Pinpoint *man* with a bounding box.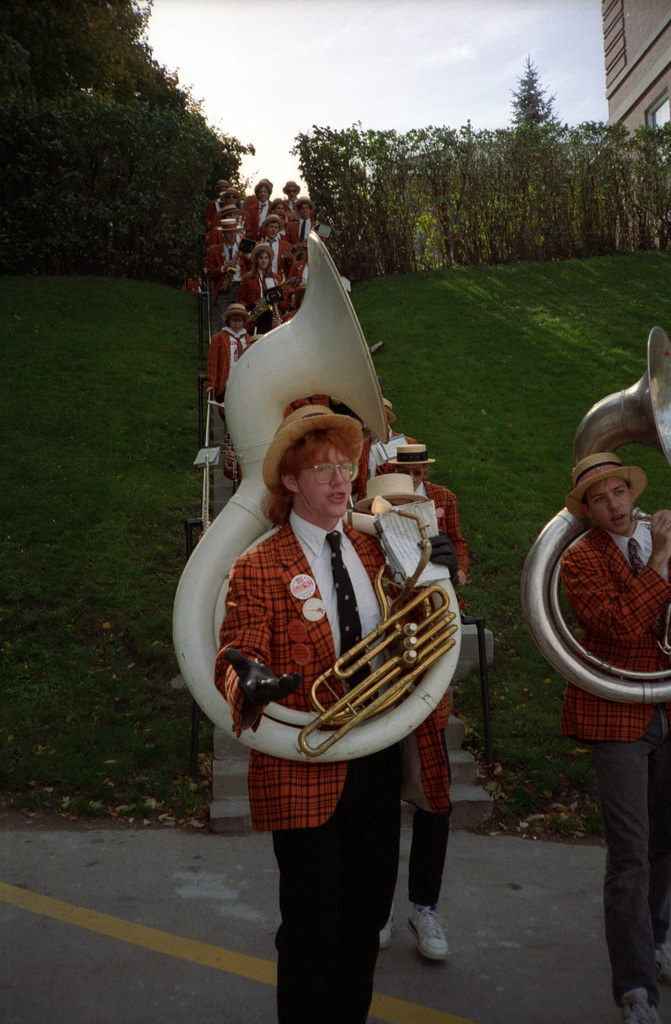
region(380, 440, 477, 619).
